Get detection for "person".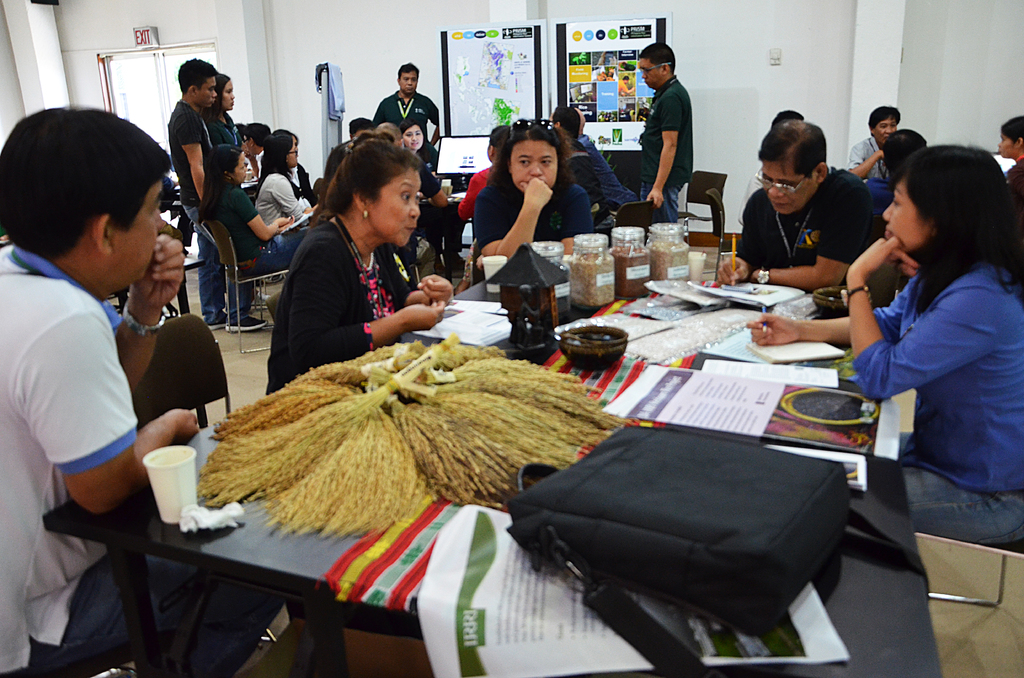
Detection: bbox=[569, 104, 637, 211].
